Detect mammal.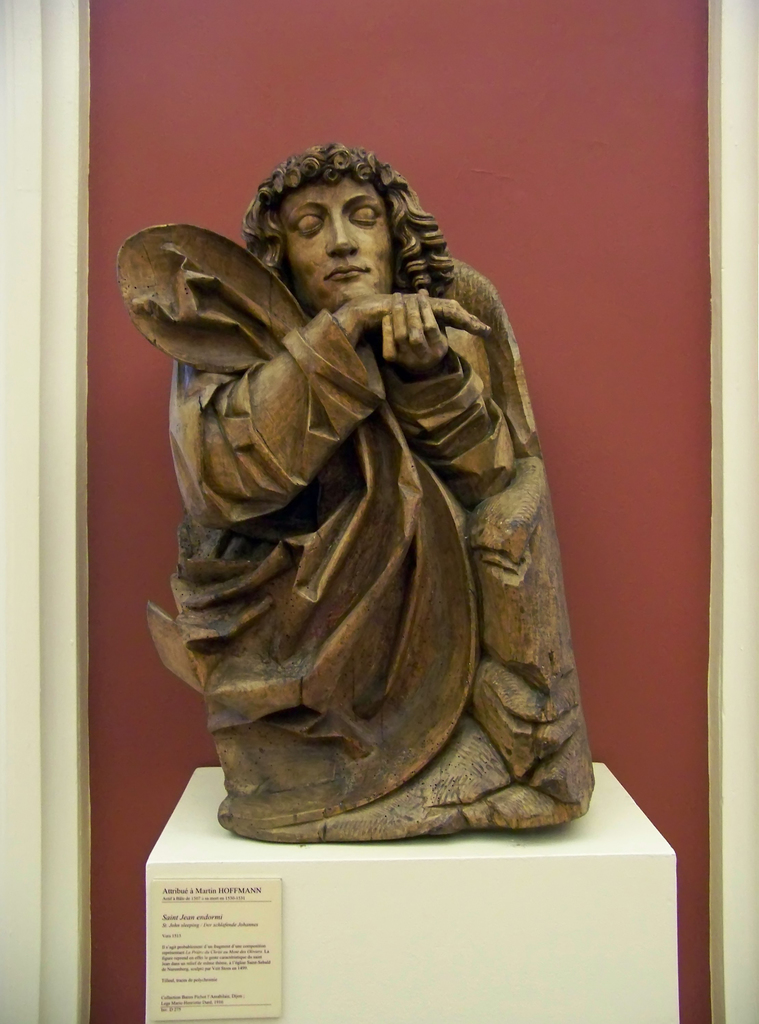
Detected at {"left": 59, "top": 178, "right": 600, "bottom": 779}.
